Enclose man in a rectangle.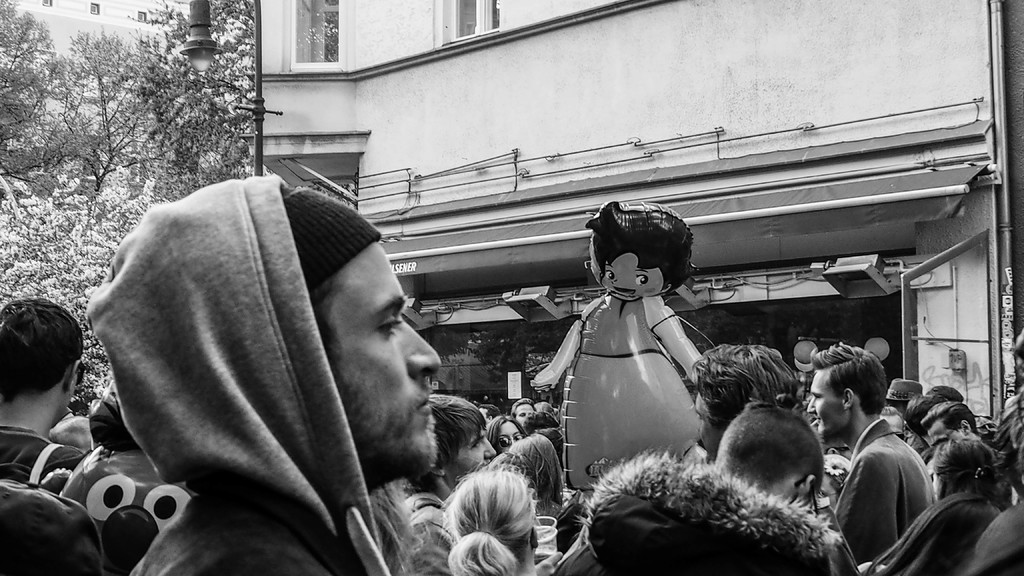
<bbox>561, 403, 859, 575</bbox>.
